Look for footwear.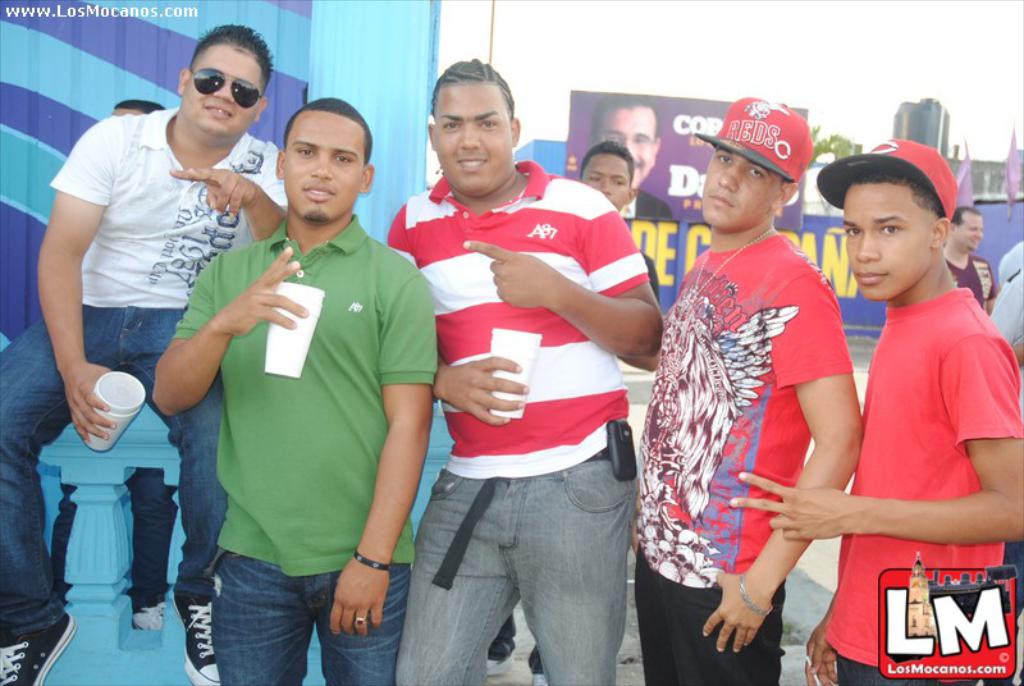
Found: {"x1": 483, "y1": 658, "x2": 521, "y2": 674}.
